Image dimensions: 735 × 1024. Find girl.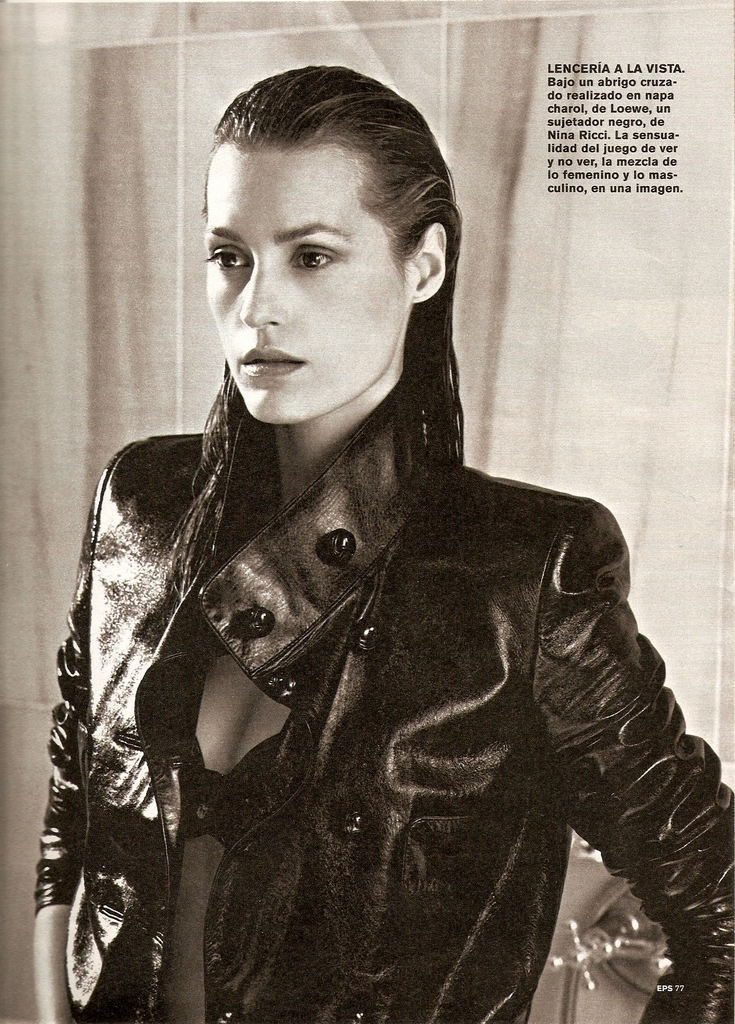
region(33, 63, 734, 1023).
